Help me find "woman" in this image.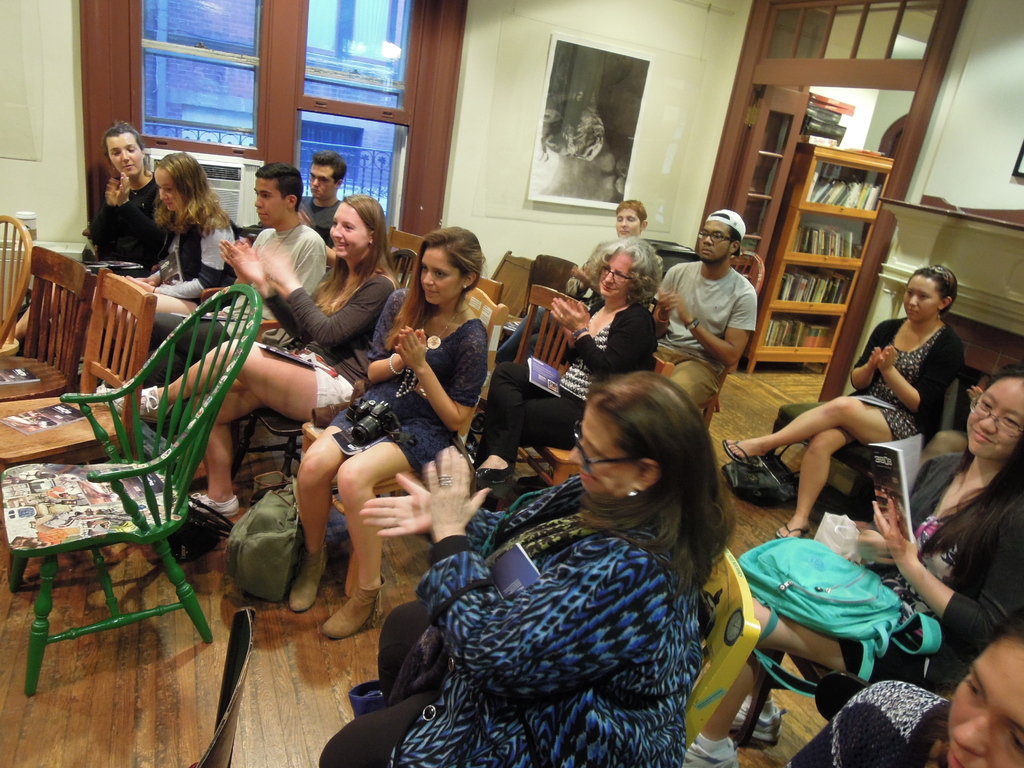
Found it: 684:361:1023:767.
